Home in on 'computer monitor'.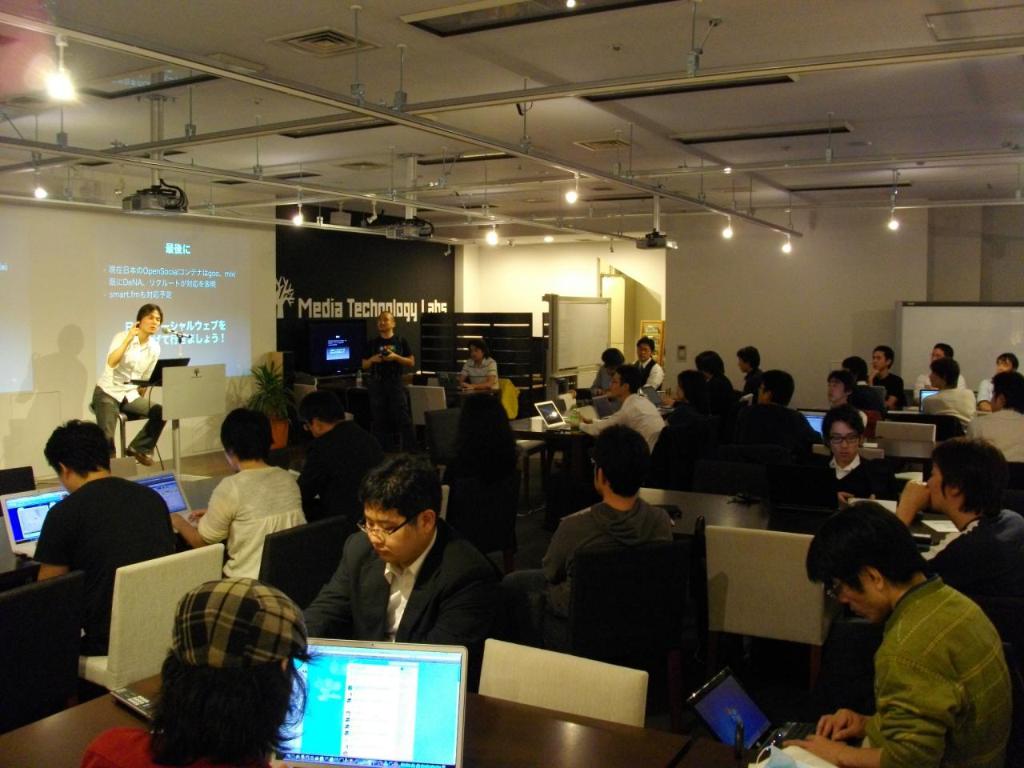
Homed in at x1=311 y1=330 x2=354 y2=377.
